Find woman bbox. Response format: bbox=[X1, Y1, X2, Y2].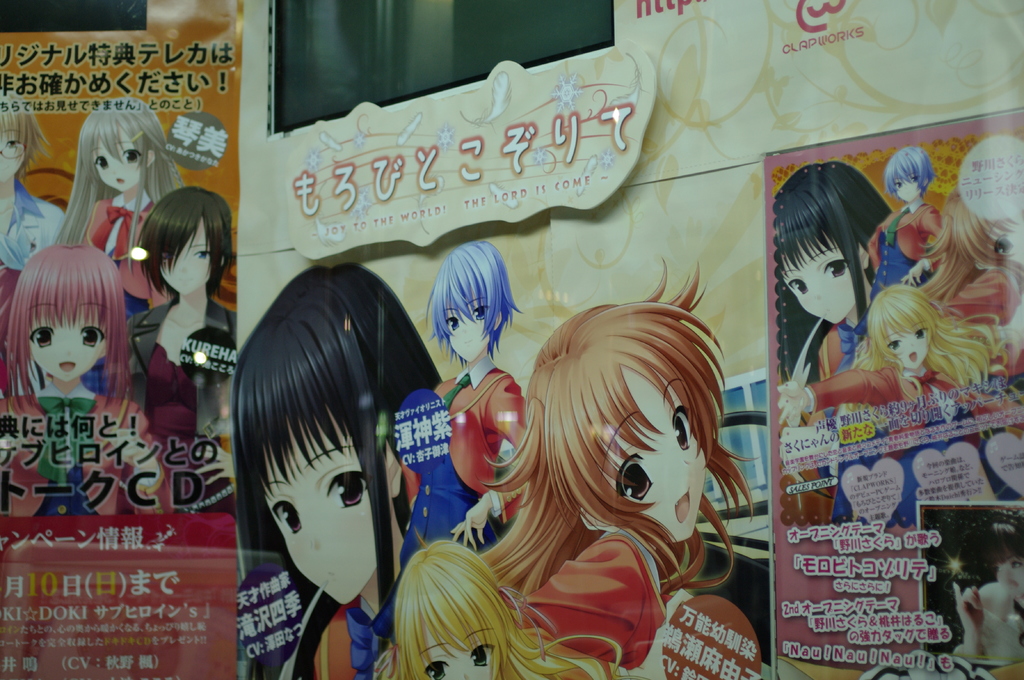
bbox=[847, 150, 942, 340].
